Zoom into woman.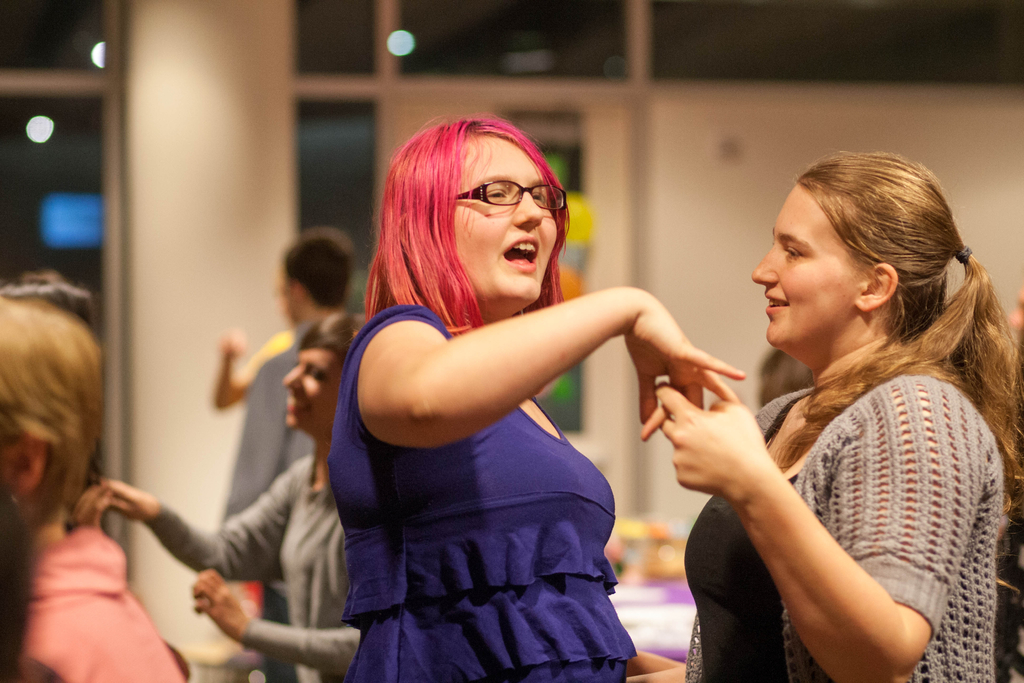
Zoom target: crop(81, 286, 362, 682).
